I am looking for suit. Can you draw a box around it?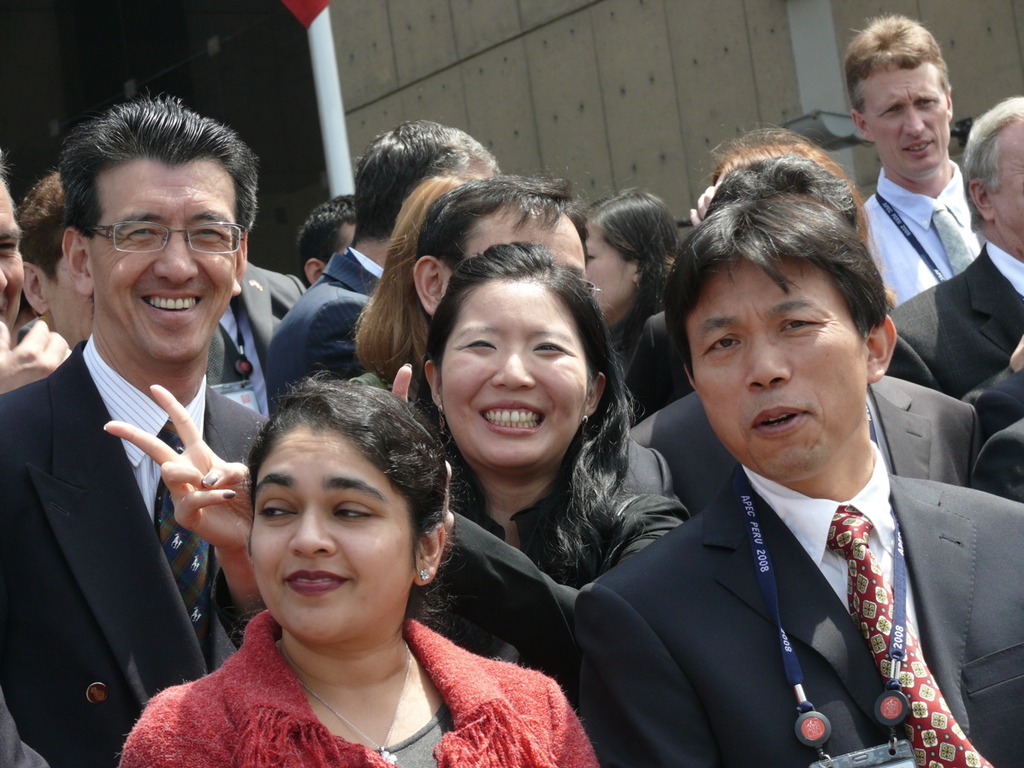
Sure, the bounding box is (x1=619, y1=432, x2=685, y2=503).
